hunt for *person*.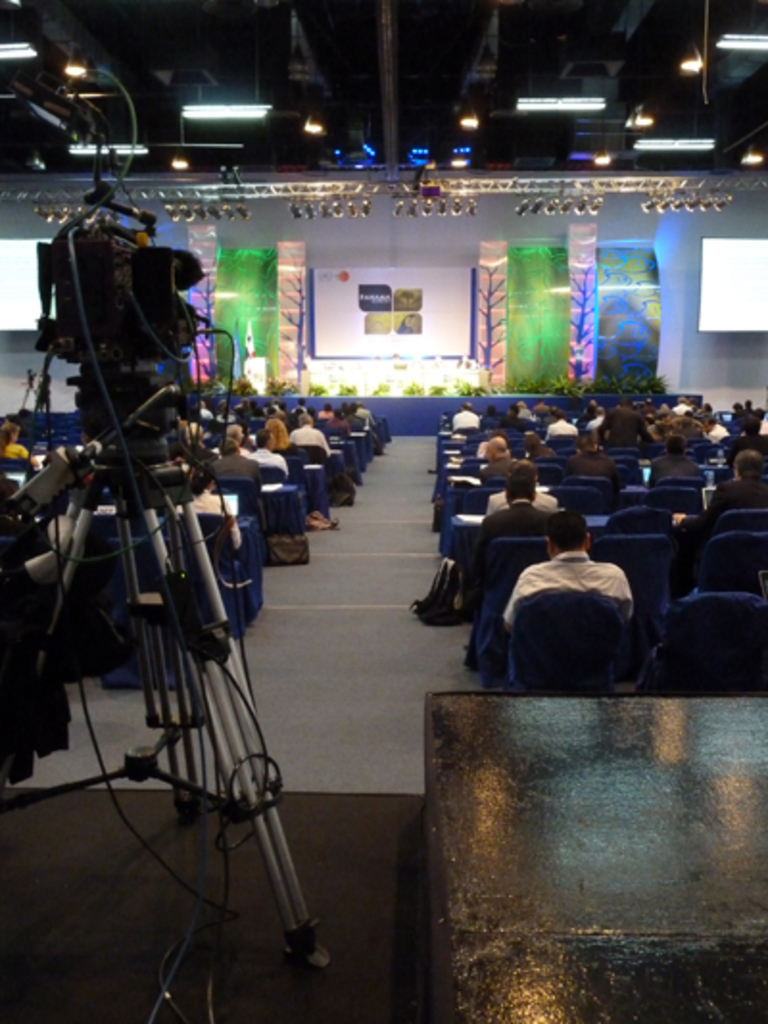
Hunted down at 470 467 557 569.
